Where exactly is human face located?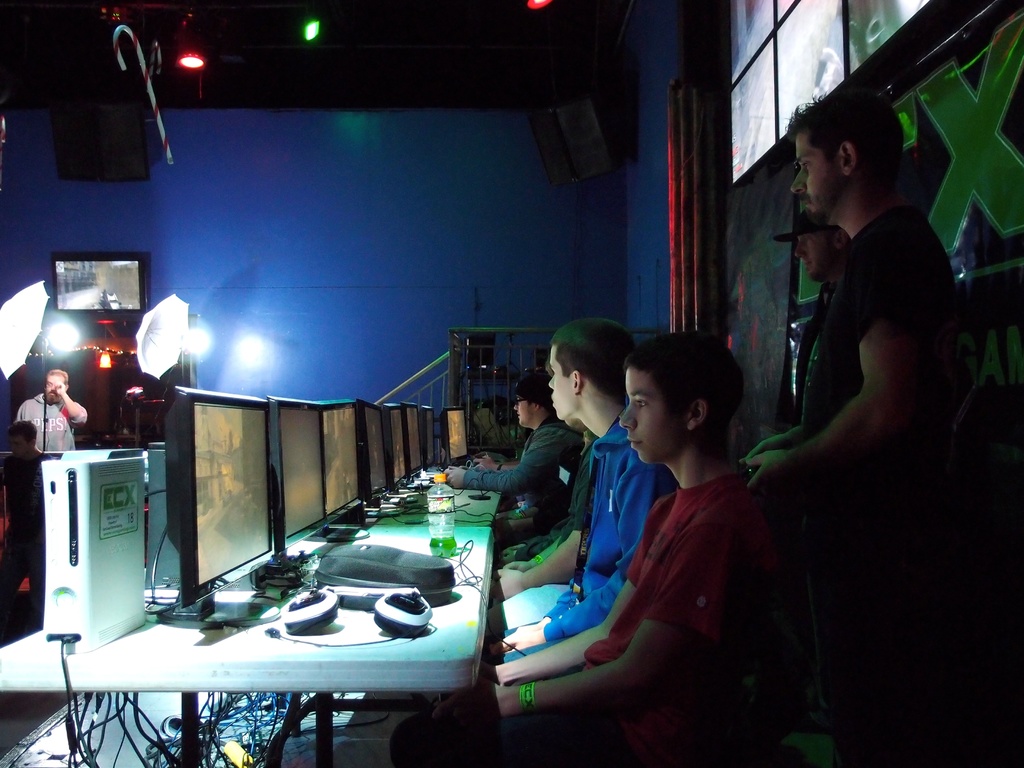
Its bounding box is box=[618, 367, 678, 461].
